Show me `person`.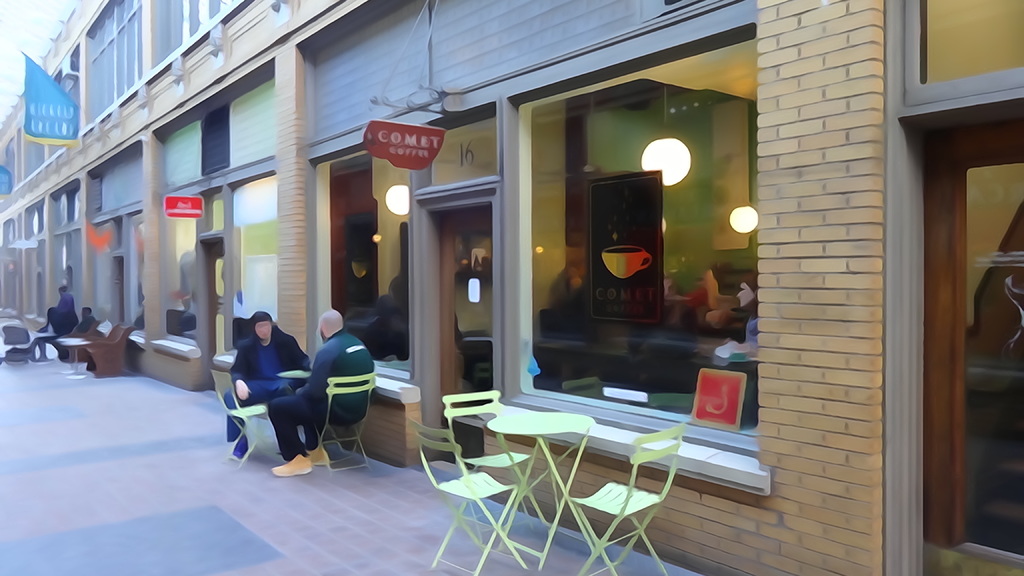
`person` is here: x1=31 y1=281 x2=101 y2=371.
